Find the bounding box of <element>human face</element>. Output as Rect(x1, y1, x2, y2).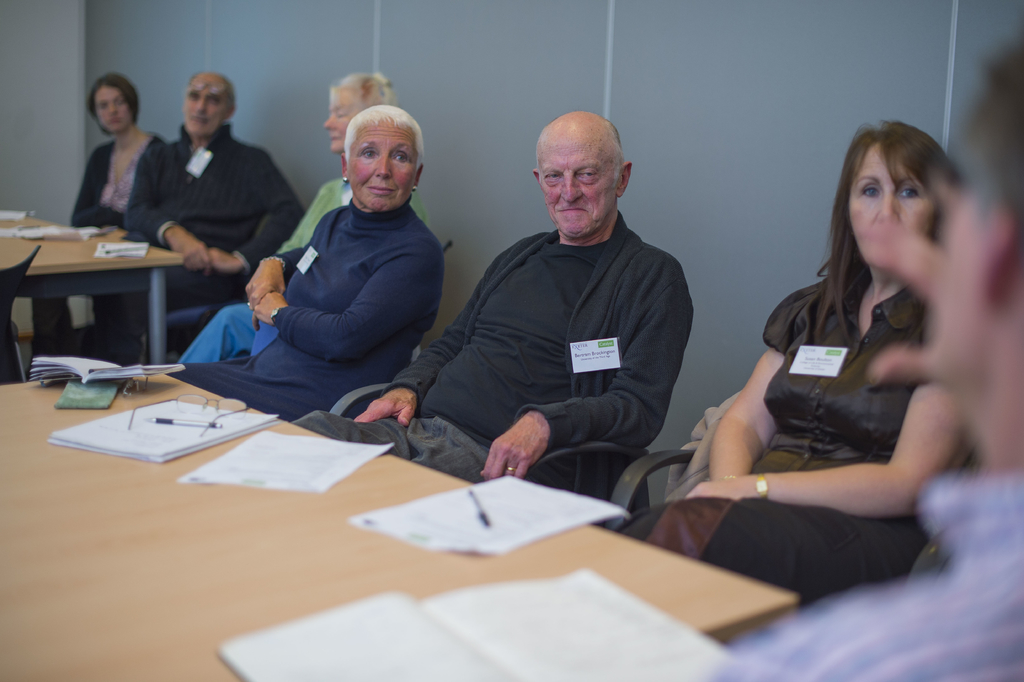
Rect(535, 131, 619, 241).
